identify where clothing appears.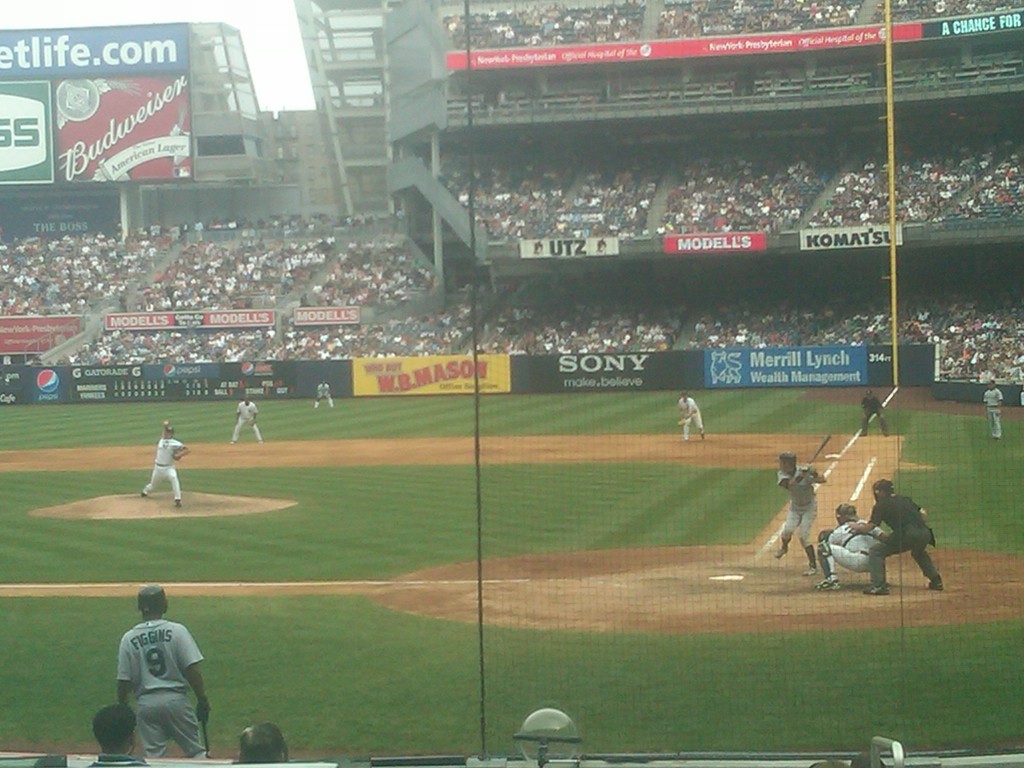
Appears at 813, 518, 881, 581.
